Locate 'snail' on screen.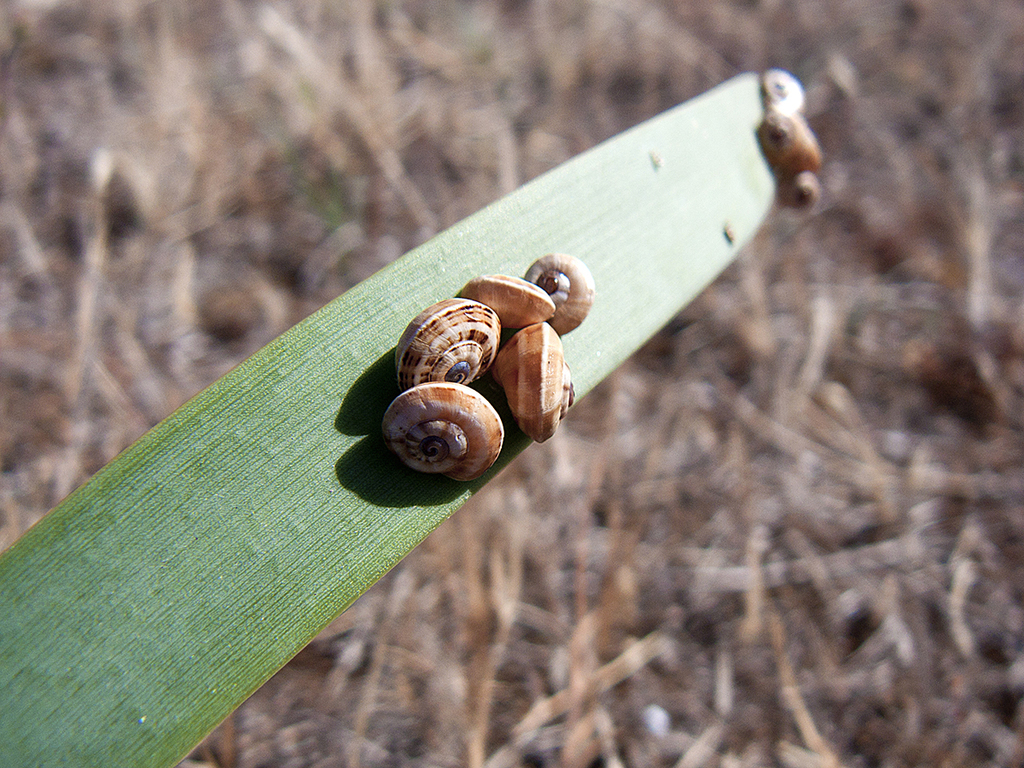
On screen at region(490, 318, 579, 442).
